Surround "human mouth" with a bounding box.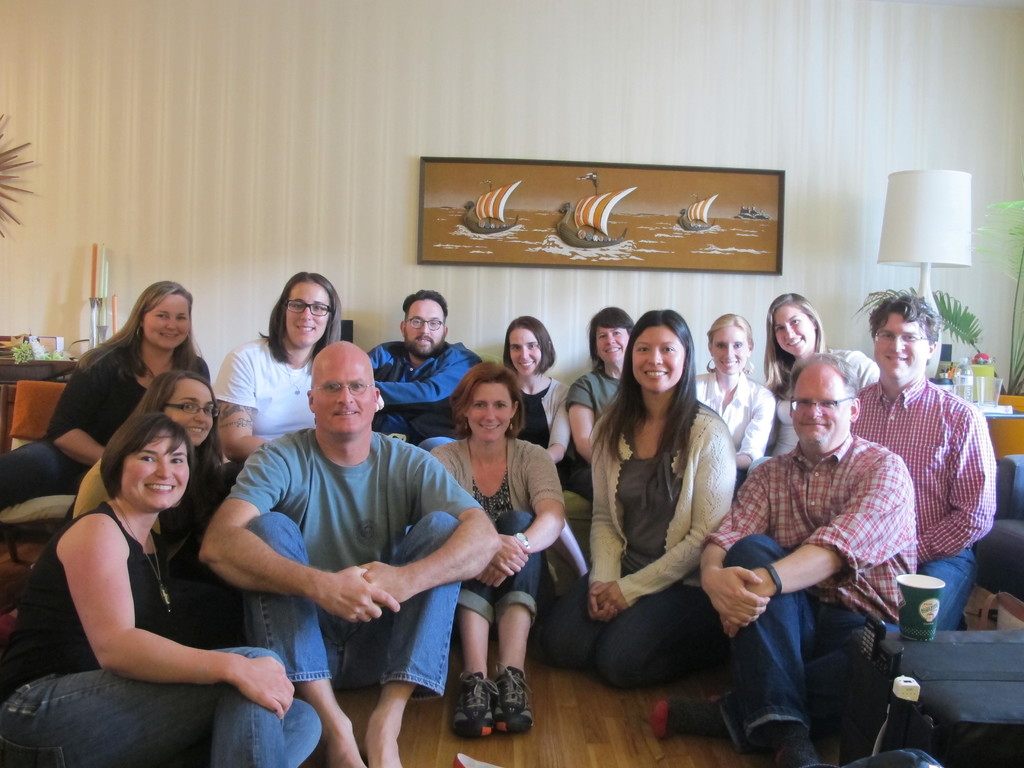
785,336,813,352.
